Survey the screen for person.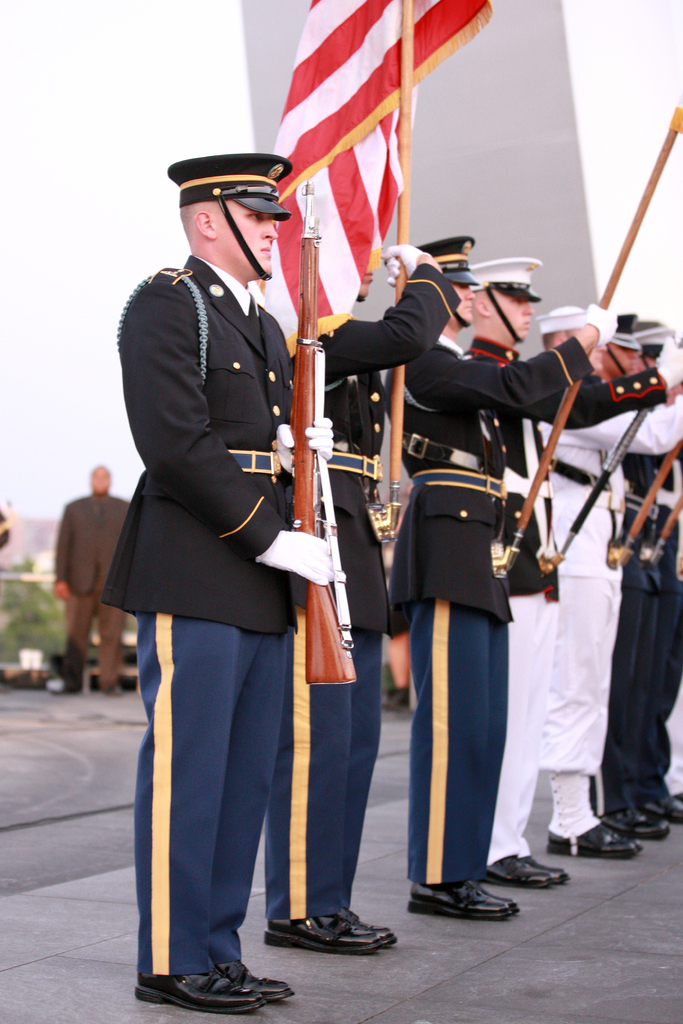
Survey found: x1=588, y1=312, x2=682, y2=836.
